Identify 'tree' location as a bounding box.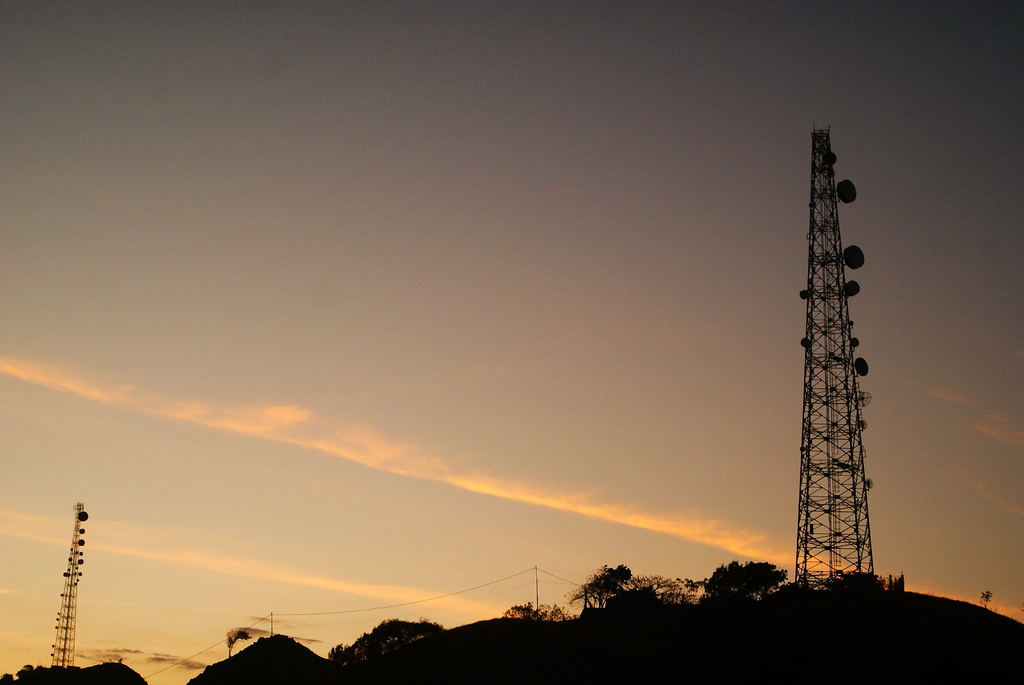
rect(216, 615, 259, 662).
